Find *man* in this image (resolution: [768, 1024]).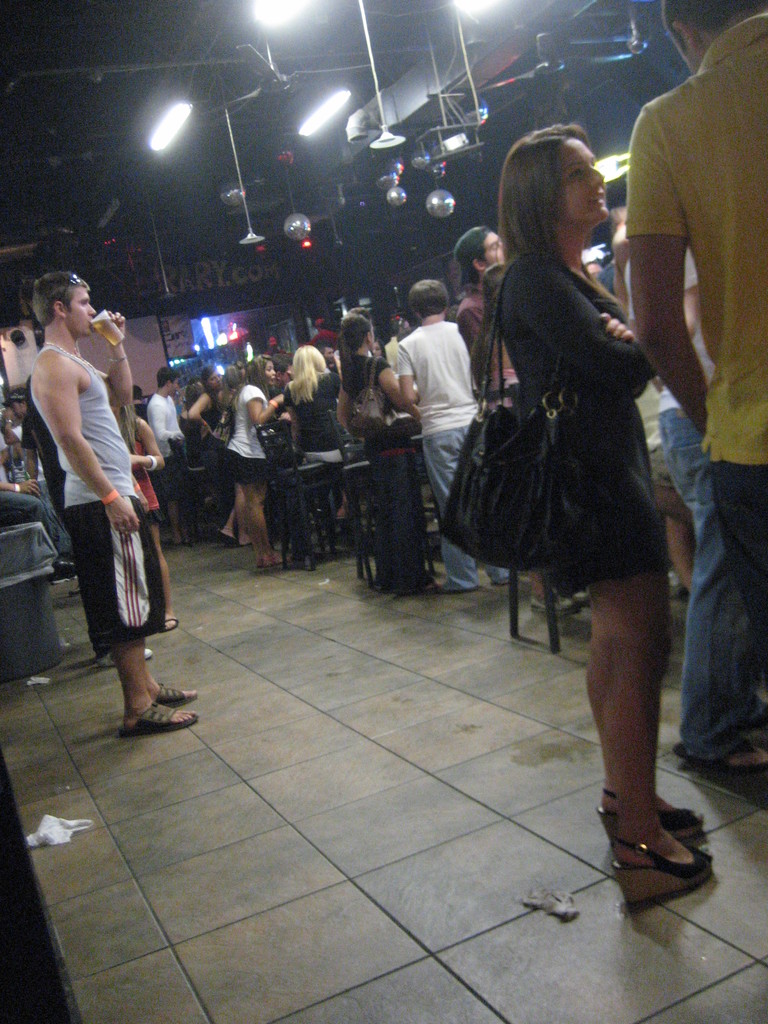
x1=28 y1=272 x2=172 y2=722.
